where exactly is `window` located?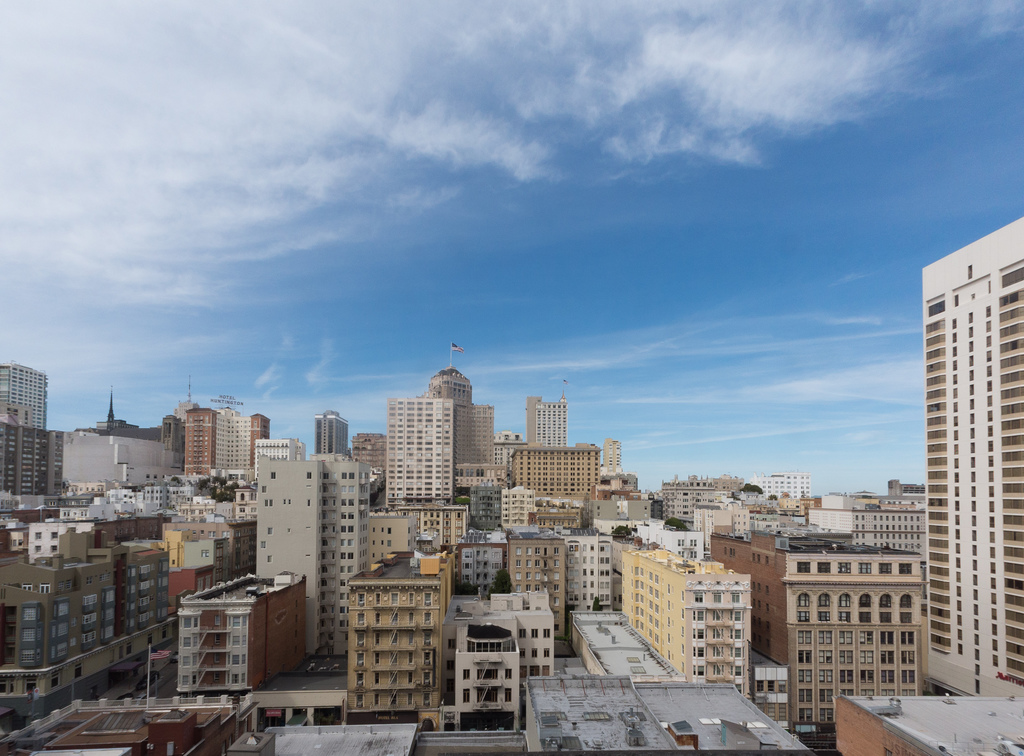
Its bounding box is BBox(507, 684, 515, 705).
